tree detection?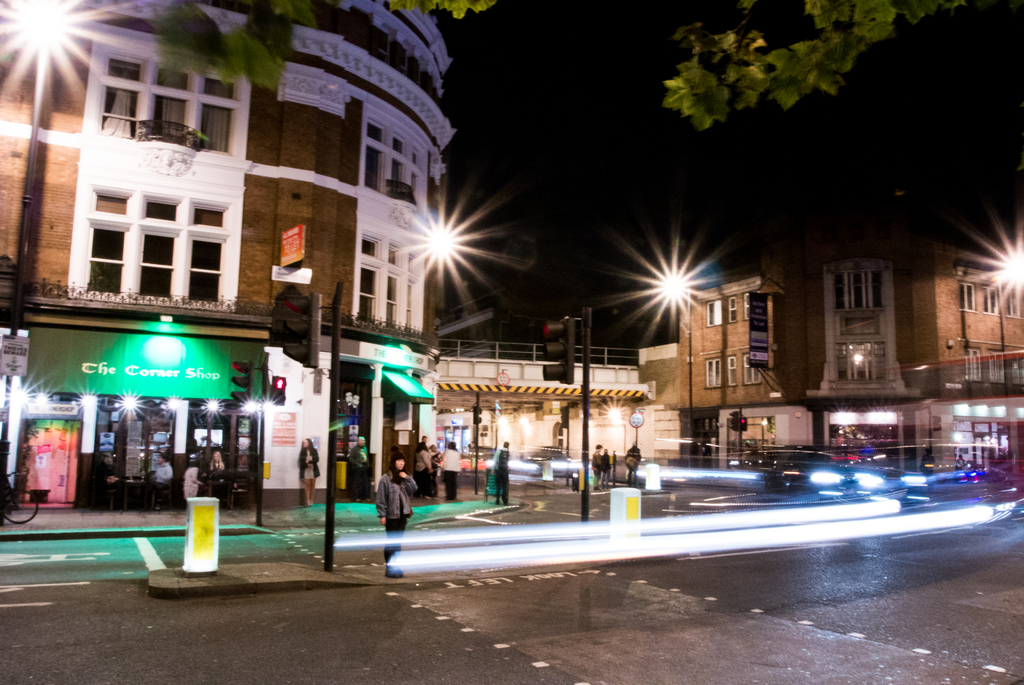
<region>13, 0, 314, 332</region>
